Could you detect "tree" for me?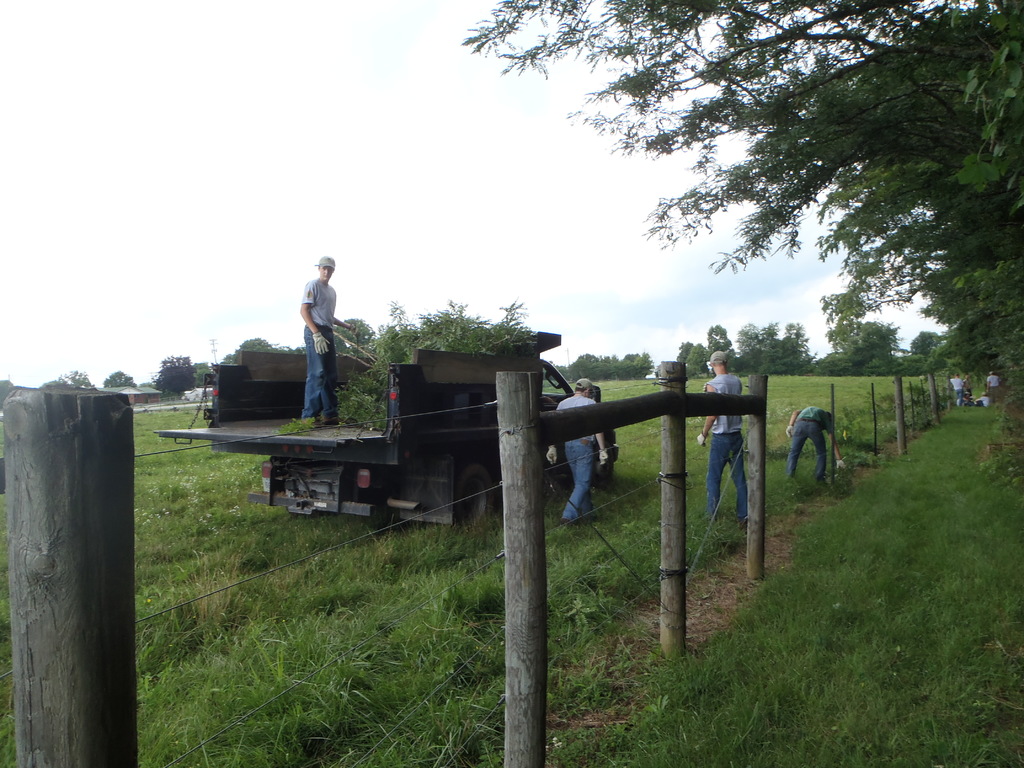
Detection result: 679, 342, 691, 362.
